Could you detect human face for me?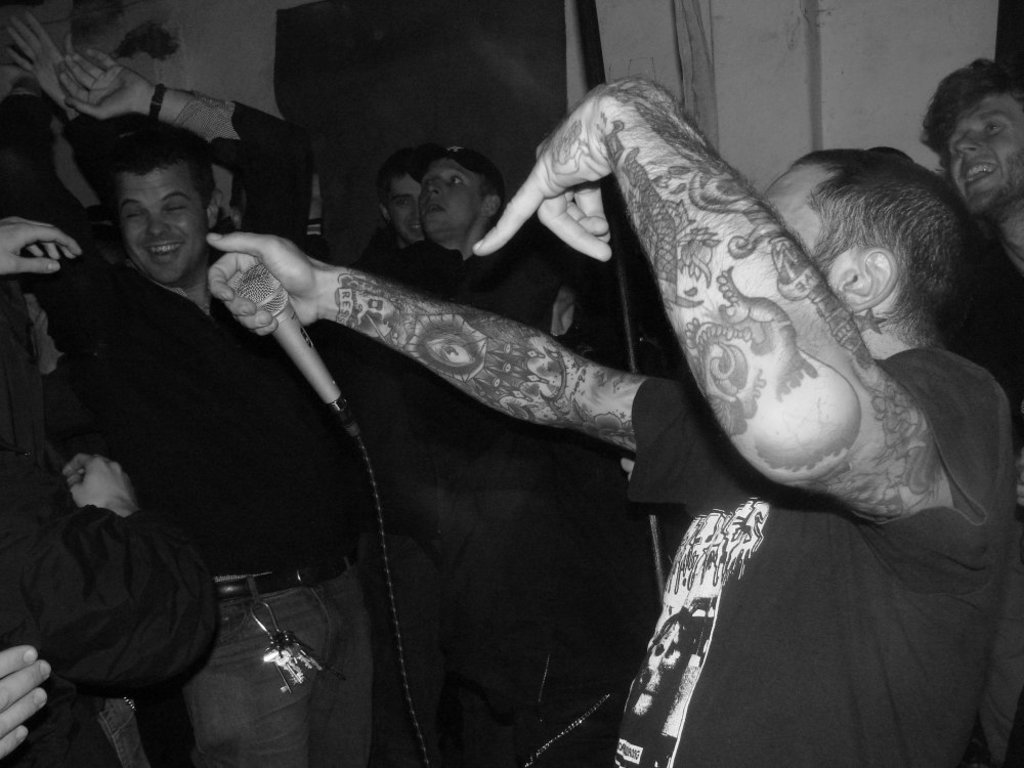
Detection result: box=[418, 156, 485, 234].
